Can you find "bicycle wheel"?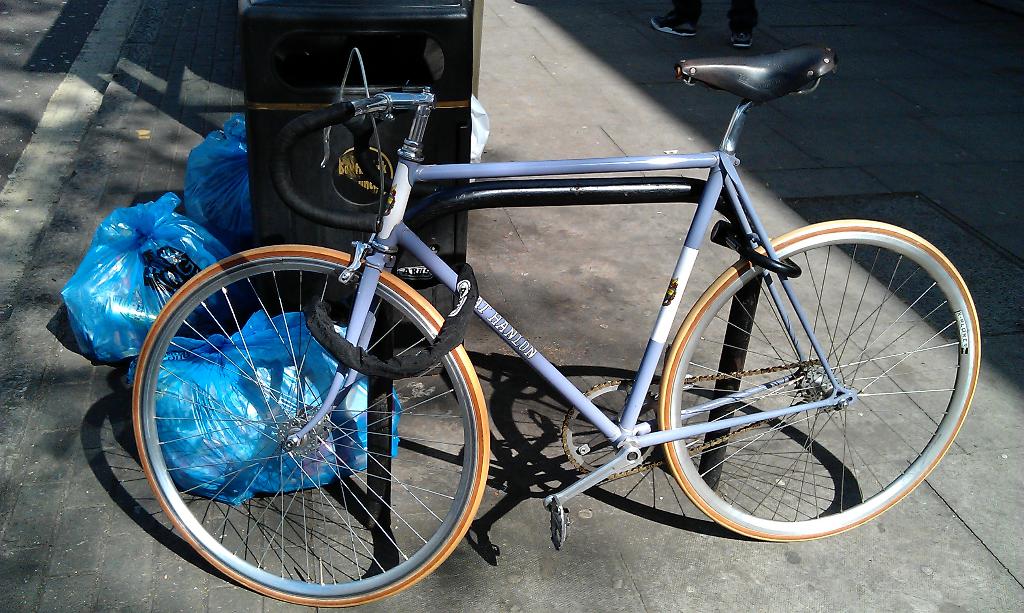
Yes, bounding box: locate(121, 264, 470, 612).
